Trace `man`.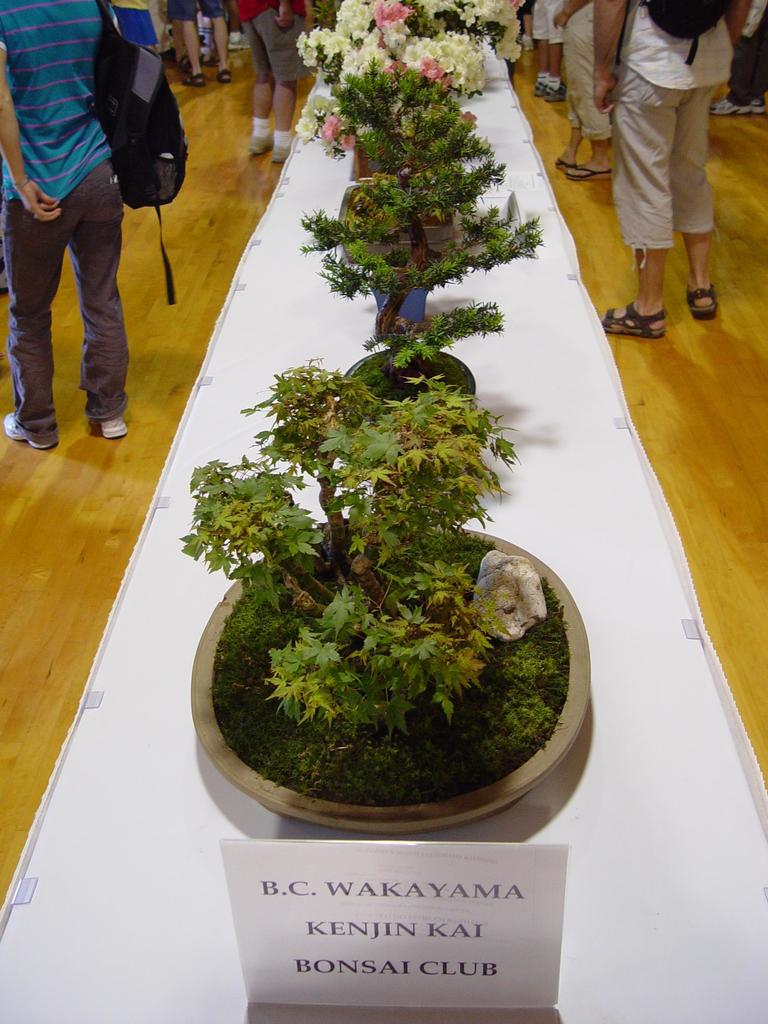
Traced to locate(11, 40, 149, 436).
